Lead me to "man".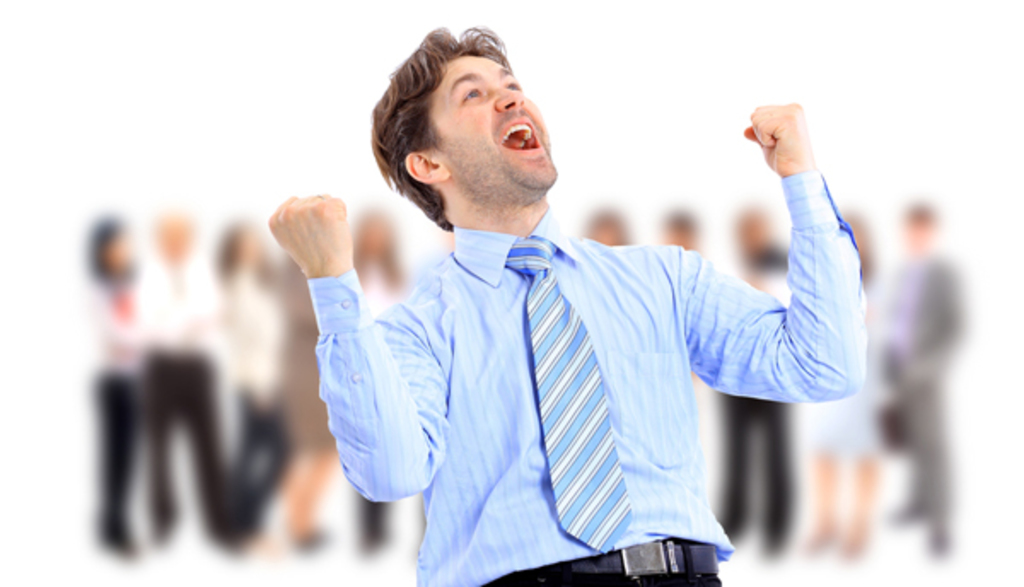
Lead to bbox=(263, 26, 881, 580).
